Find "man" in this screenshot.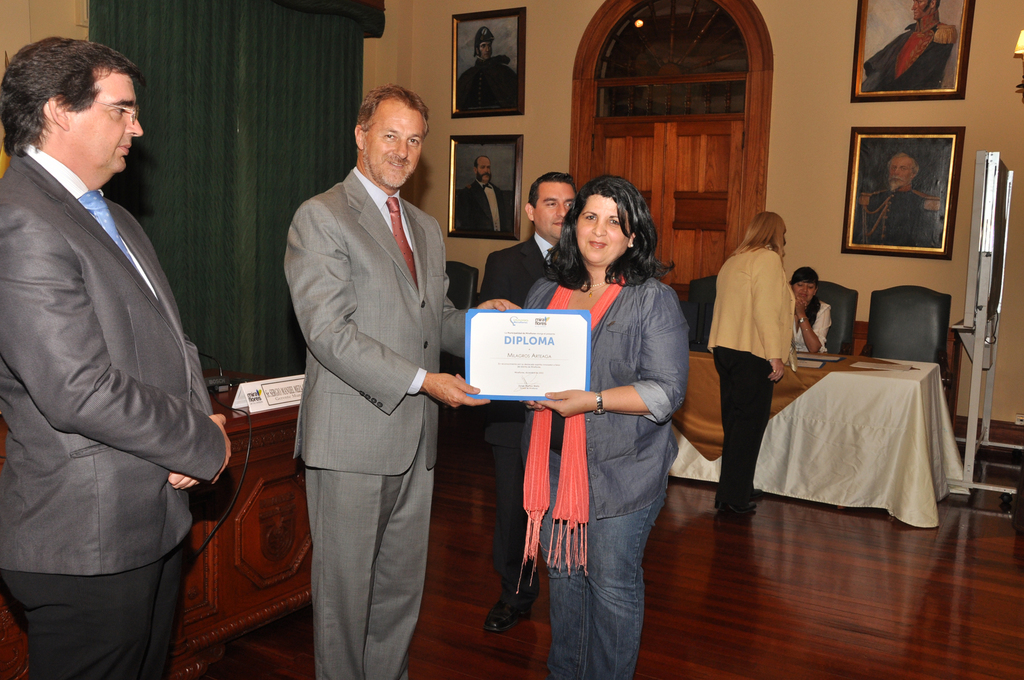
The bounding box for "man" is 456,24,521,111.
